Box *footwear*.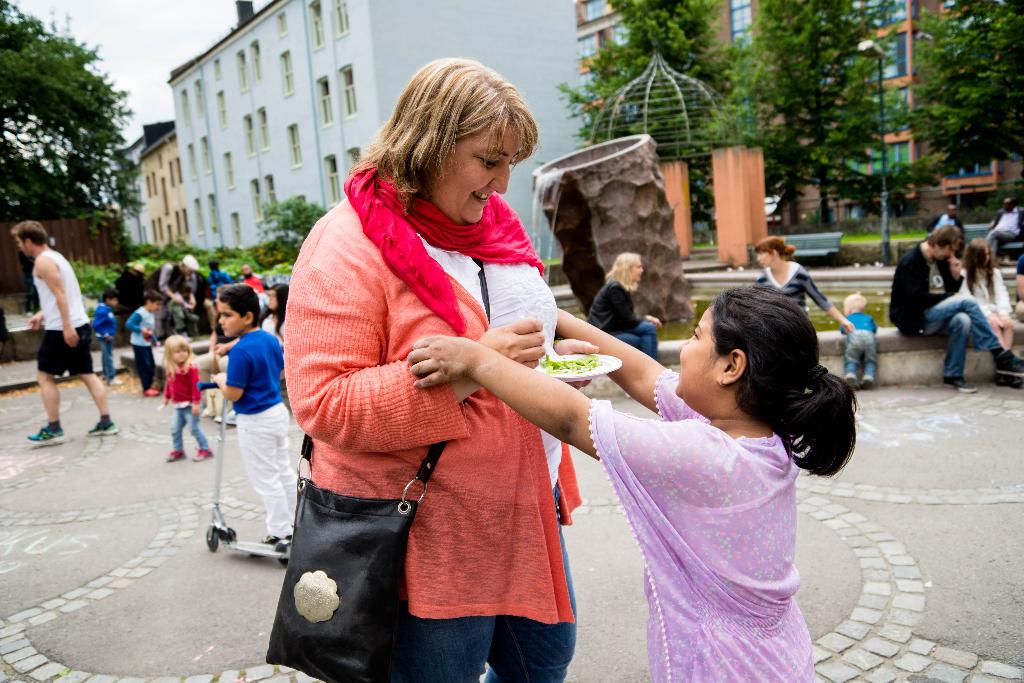
<bbox>860, 374, 876, 390</bbox>.
